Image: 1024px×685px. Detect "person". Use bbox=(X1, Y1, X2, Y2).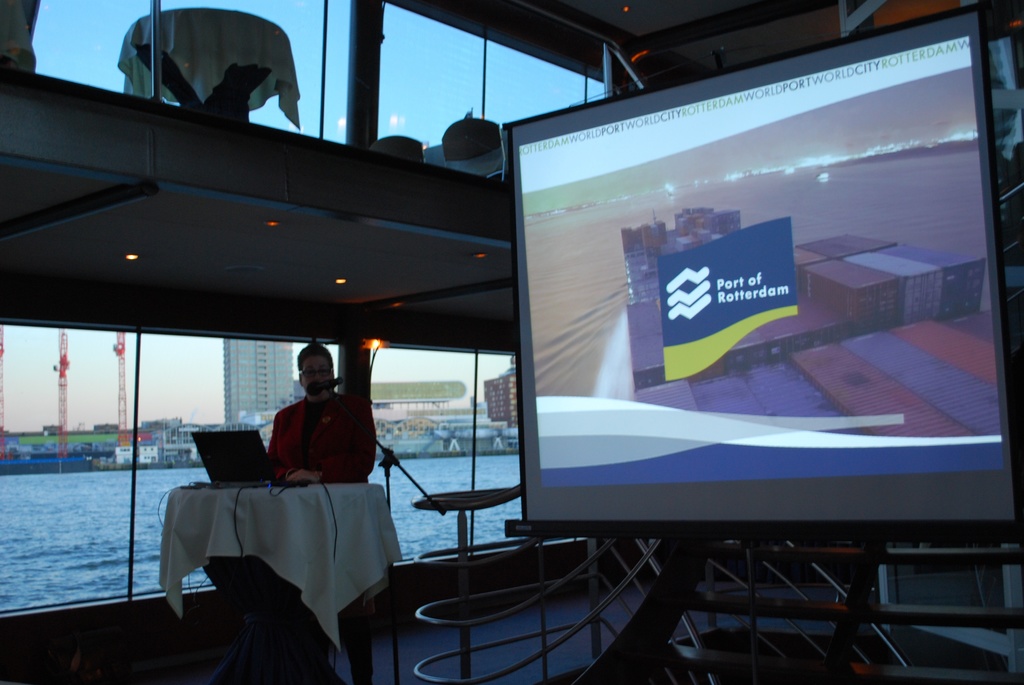
bbox=(248, 345, 367, 521).
